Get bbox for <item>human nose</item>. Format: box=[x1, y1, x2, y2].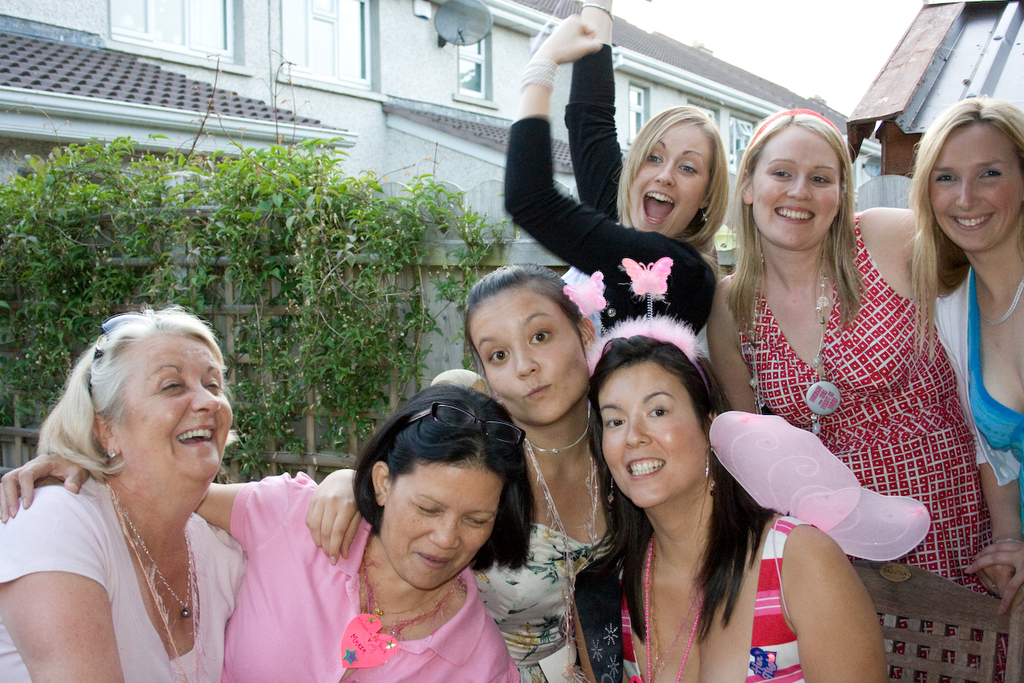
box=[652, 162, 678, 188].
